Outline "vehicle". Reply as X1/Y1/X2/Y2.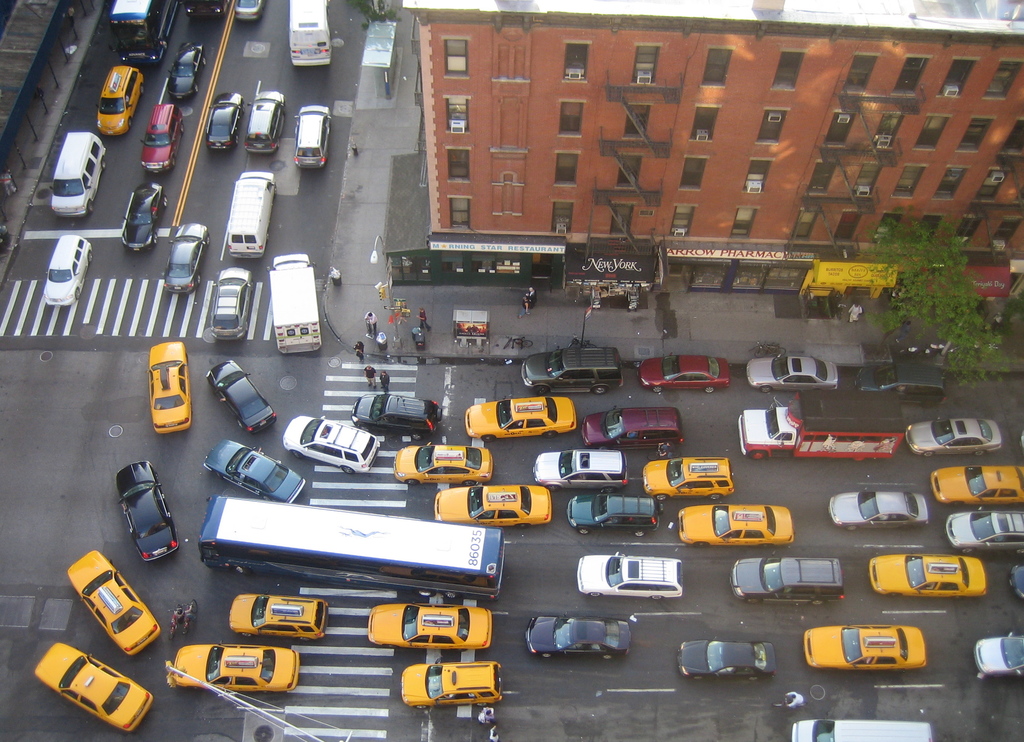
54/131/111/214.
